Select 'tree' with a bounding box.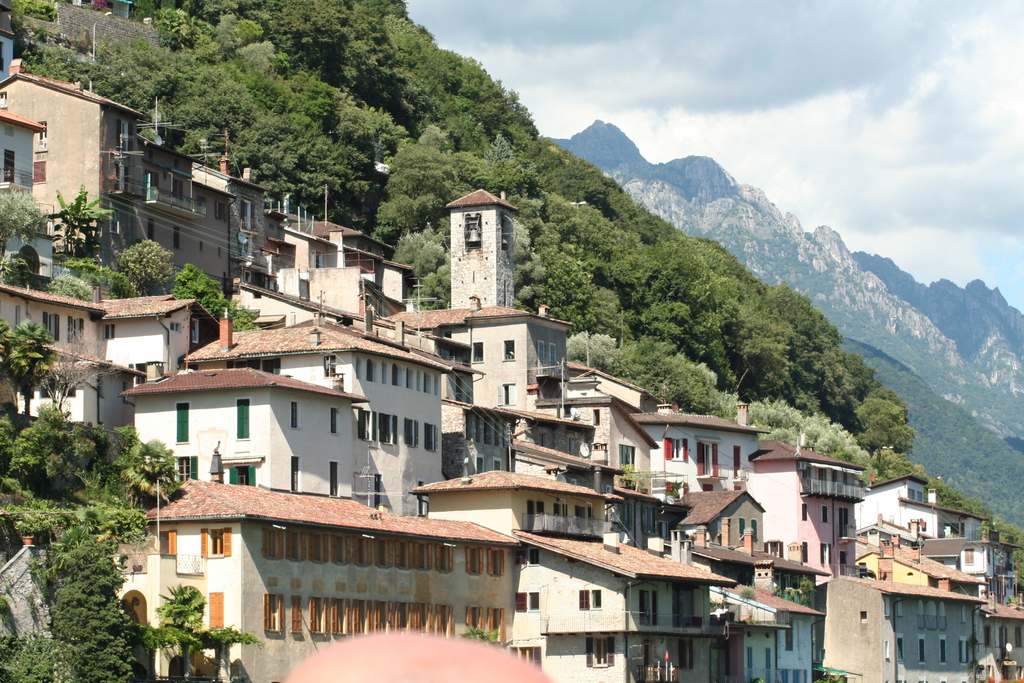
645, 231, 726, 335.
